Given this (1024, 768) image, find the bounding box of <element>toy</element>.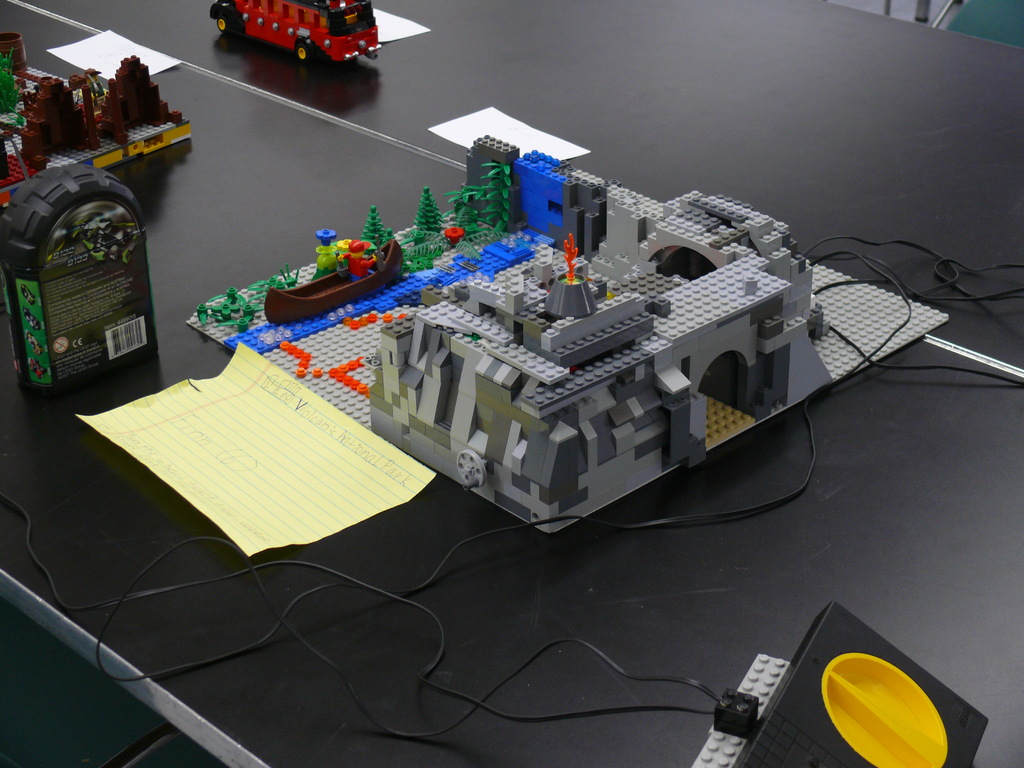
[0,31,193,210].
